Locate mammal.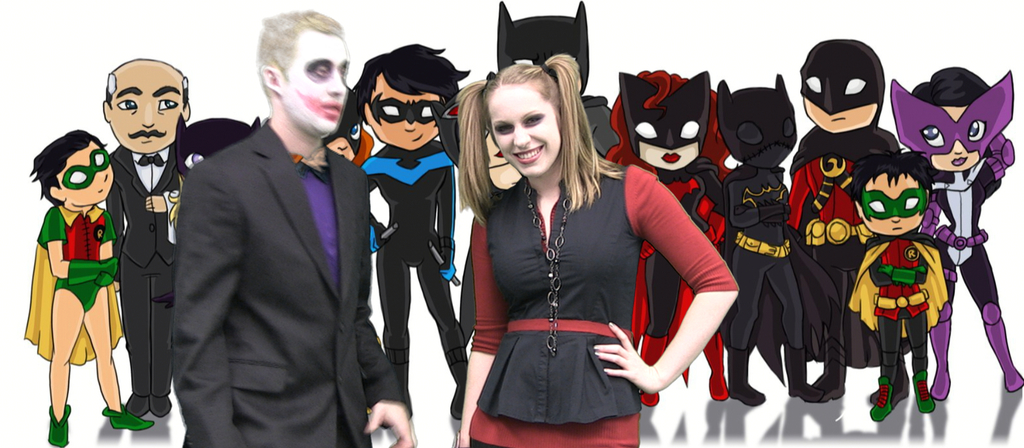
Bounding box: 890, 65, 1023, 398.
